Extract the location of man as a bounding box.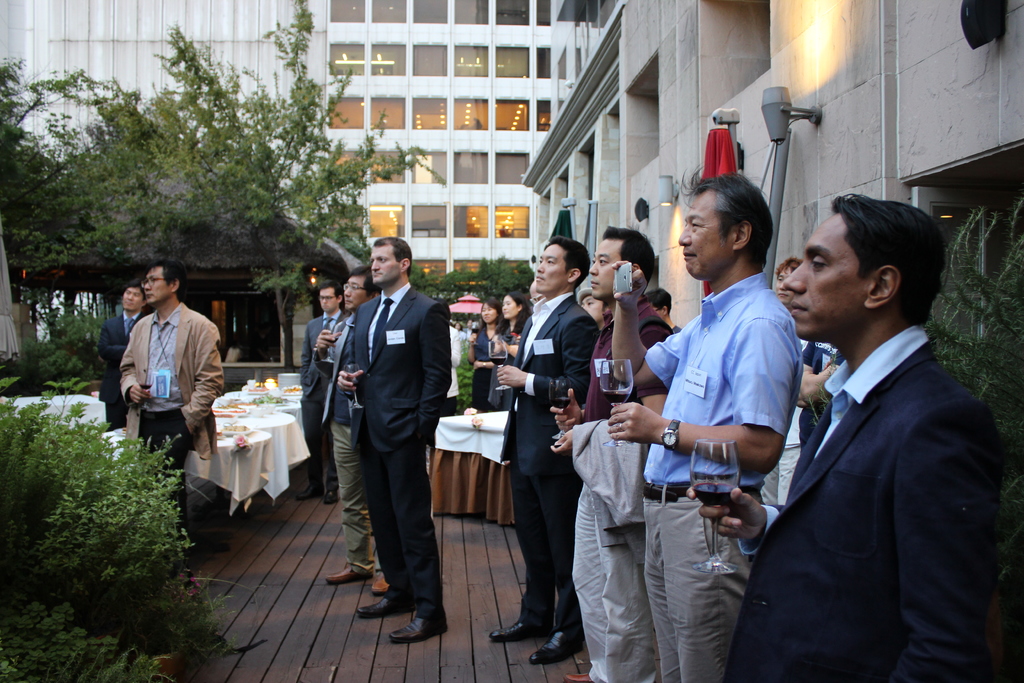
[311, 265, 390, 590].
